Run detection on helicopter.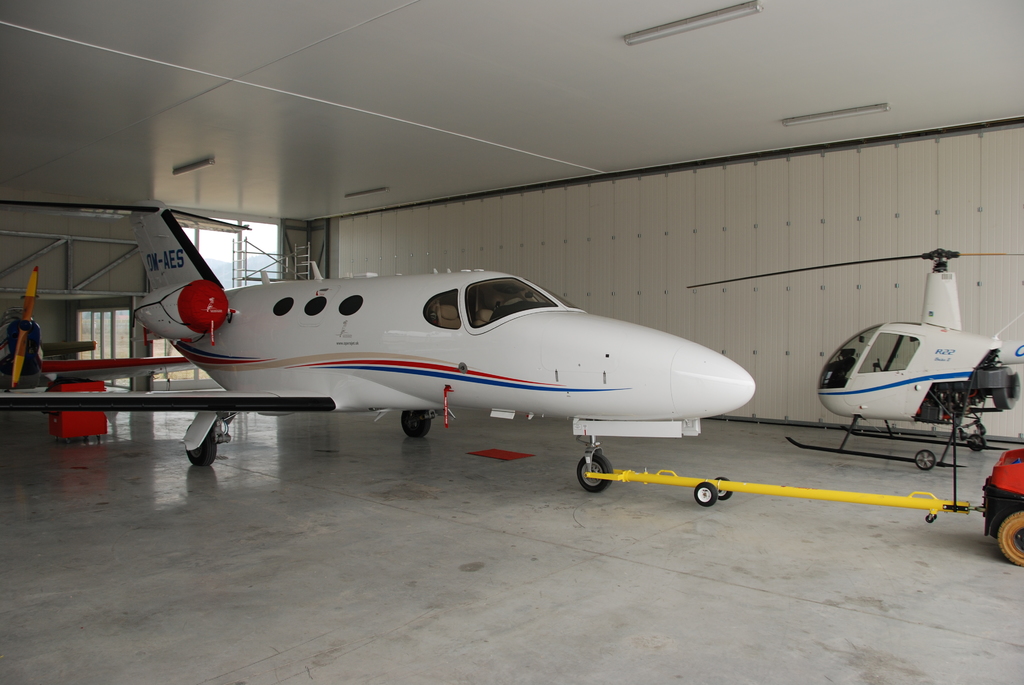
Result: (687, 246, 1023, 472).
